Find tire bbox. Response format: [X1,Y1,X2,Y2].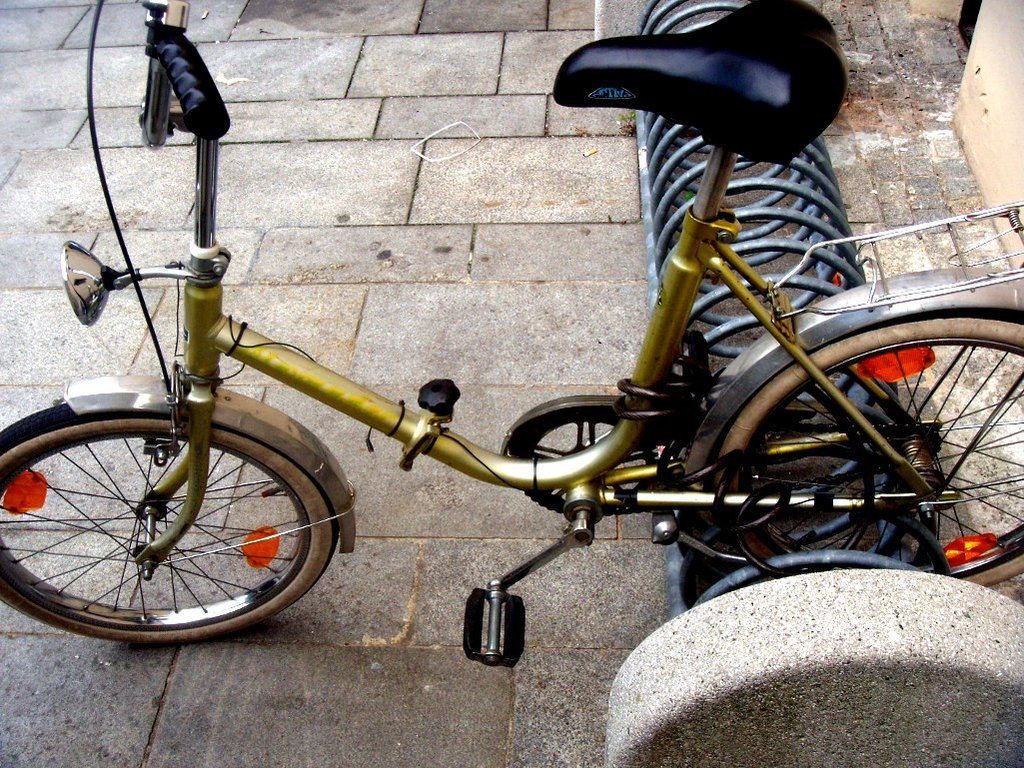
[10,359,347,651].
